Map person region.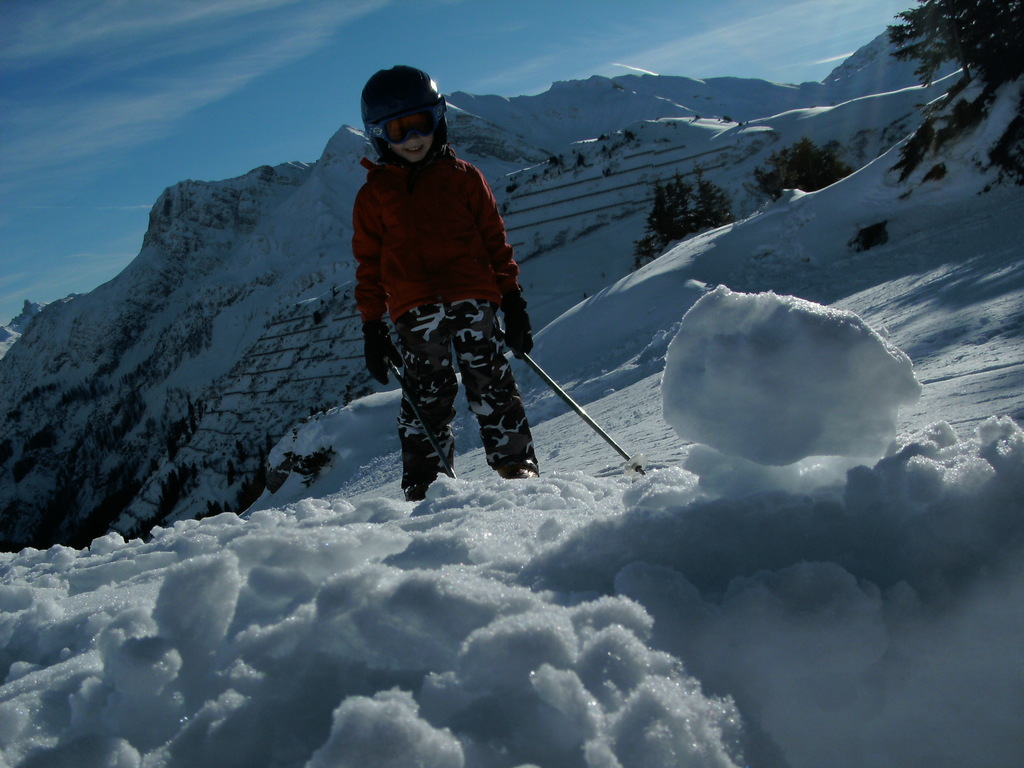
Mapped to <box>369,68,545,516</box>.
